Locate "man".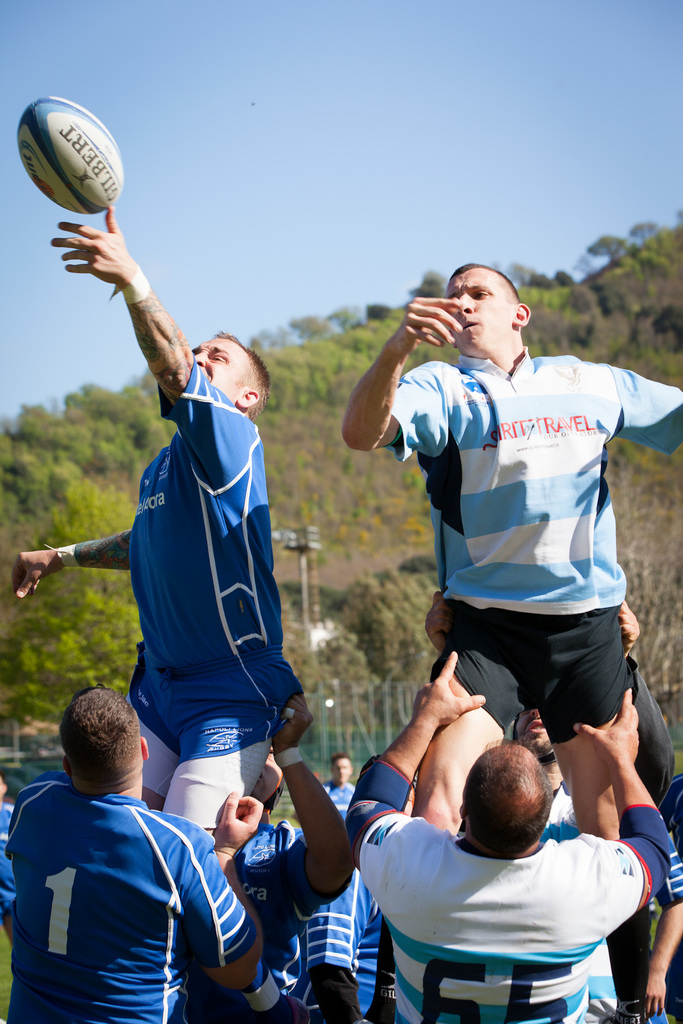
Bounding box: 350/644/674/1023.
